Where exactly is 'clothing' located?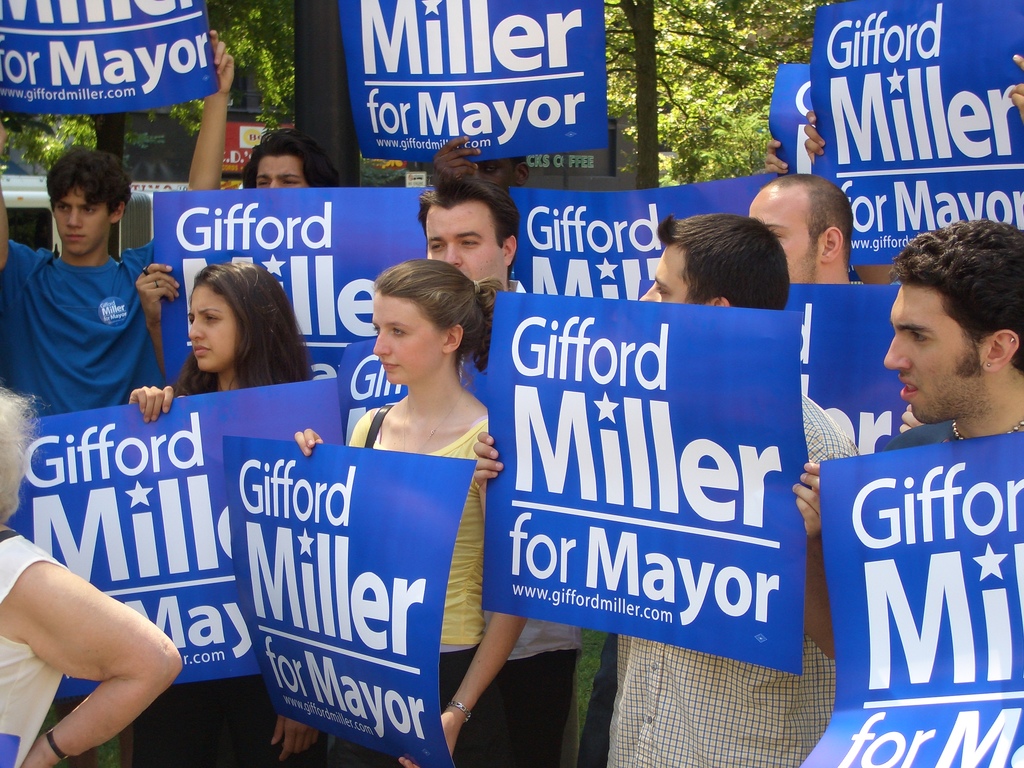
Its bounding box is rect(348, 403, 500, 767).
